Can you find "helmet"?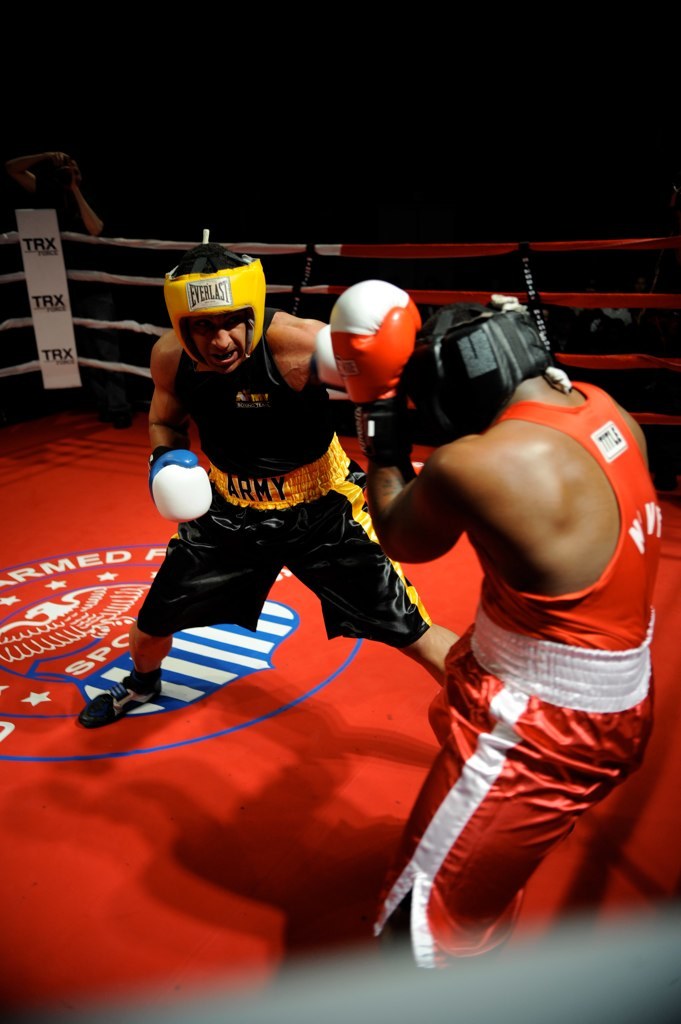
Yes, bounding box: [165,232,285,406].
